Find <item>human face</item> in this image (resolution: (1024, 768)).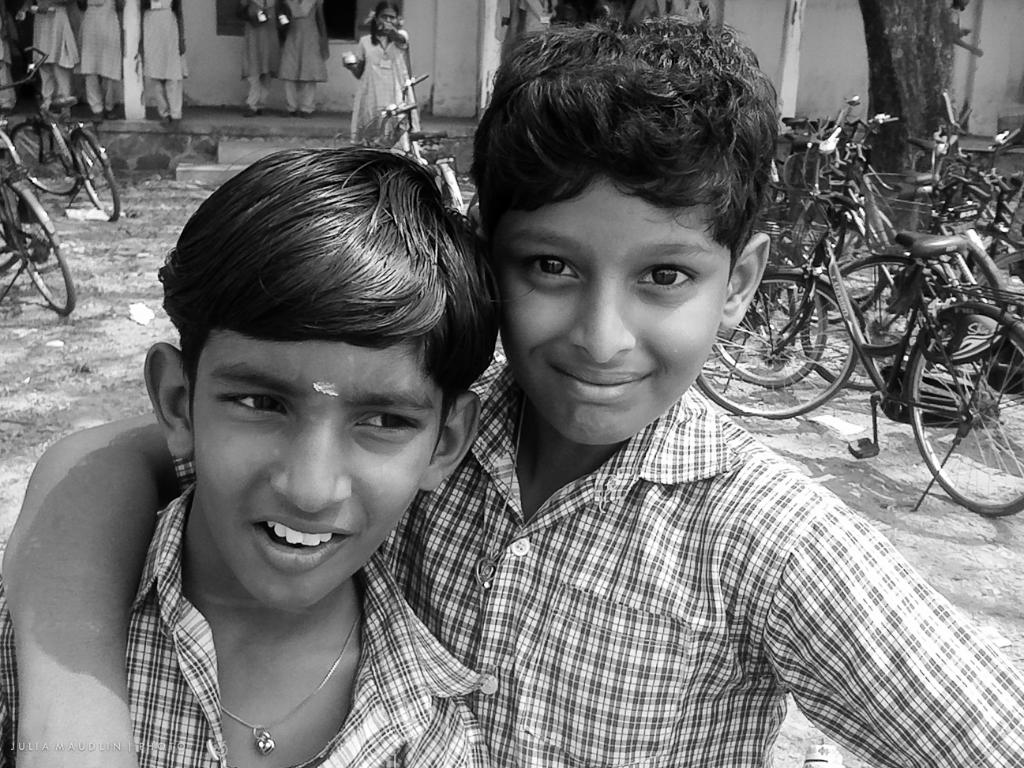
left=189, top=334, right=442, bottom=610.
